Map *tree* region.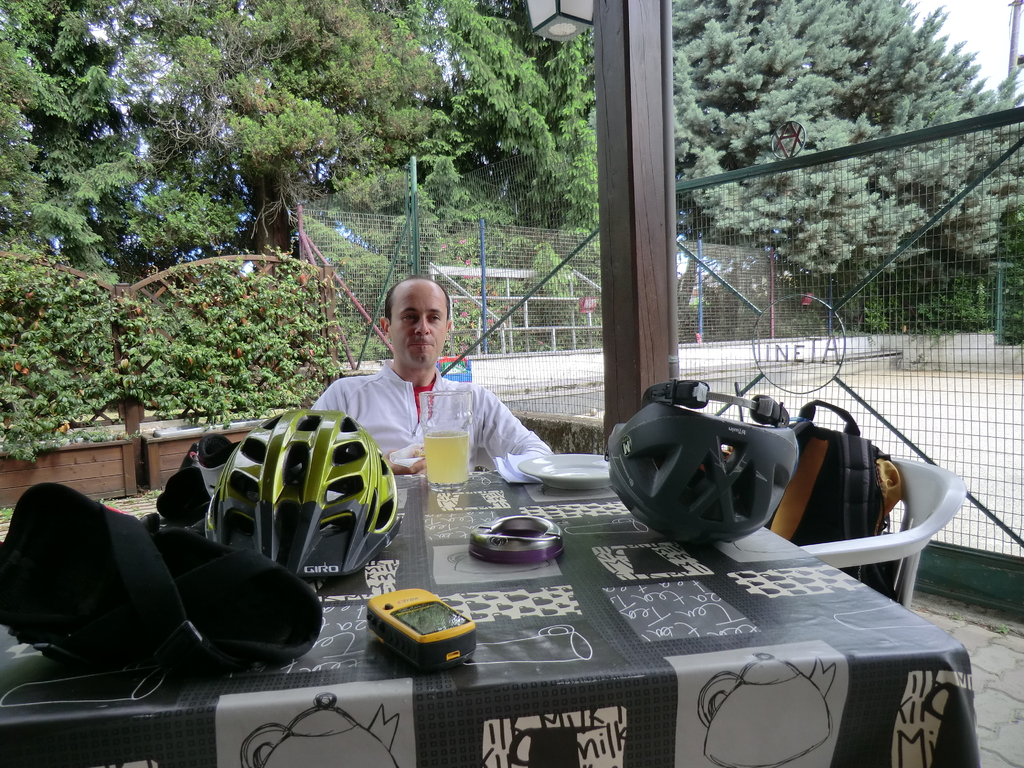
Mapped to [left=694, top=3, right=1006, bottom=294].
